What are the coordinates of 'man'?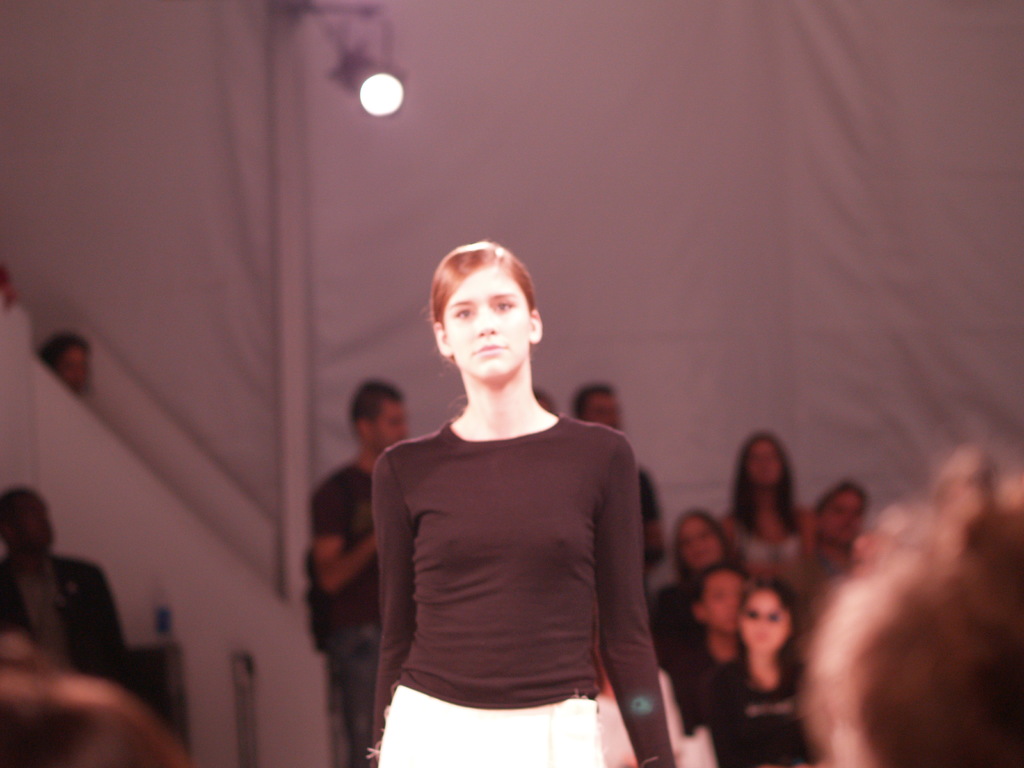
{"left": 570, "top": 381, "right": 660, "bottom": 593}.
